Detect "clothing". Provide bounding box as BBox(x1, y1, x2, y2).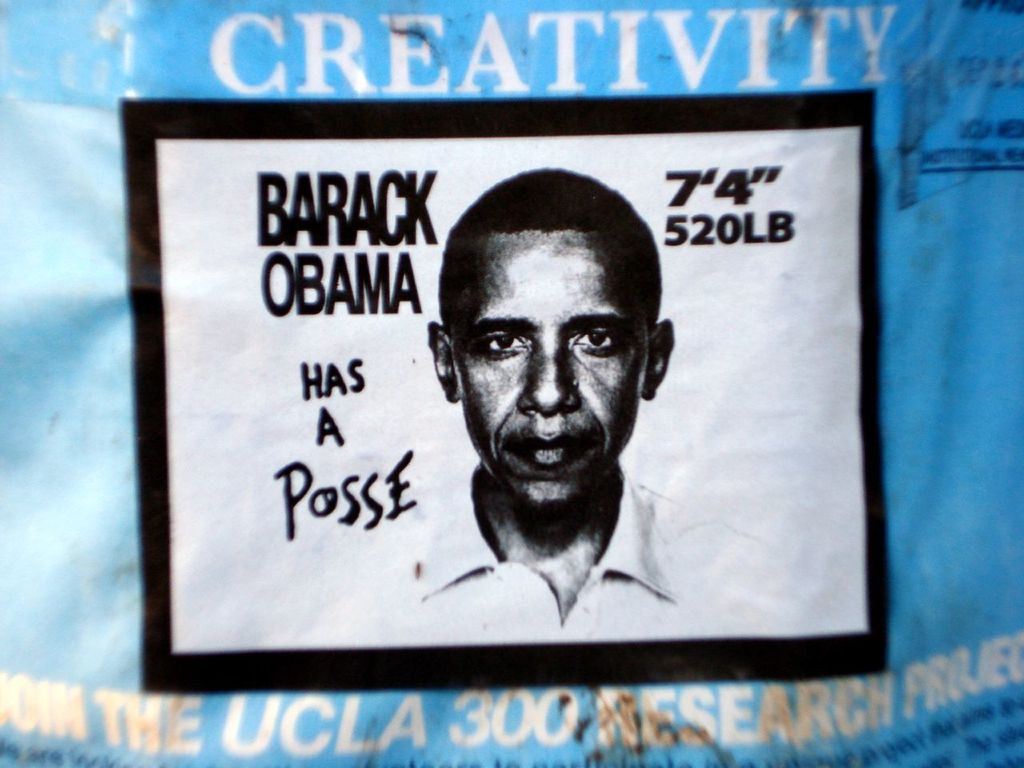
BBox(410, 460, 749, 645).
